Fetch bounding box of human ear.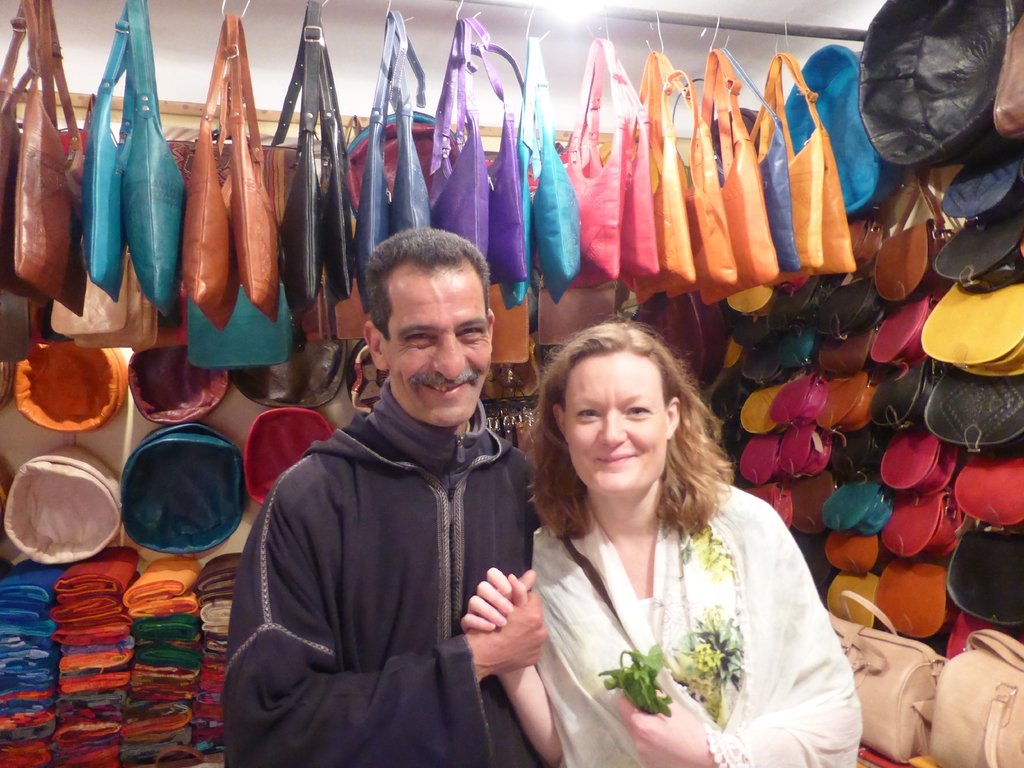
Bbox: Rect(551, 402, 567, 444).
